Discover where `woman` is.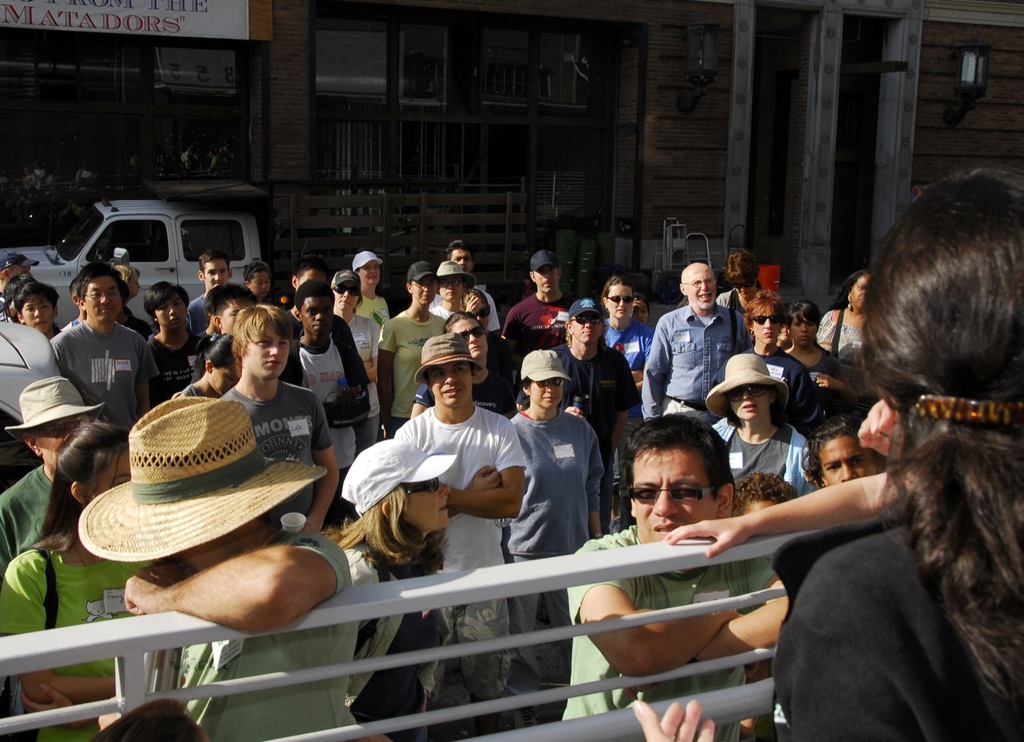
Discovered at crop(786, 303, 841, 391).
